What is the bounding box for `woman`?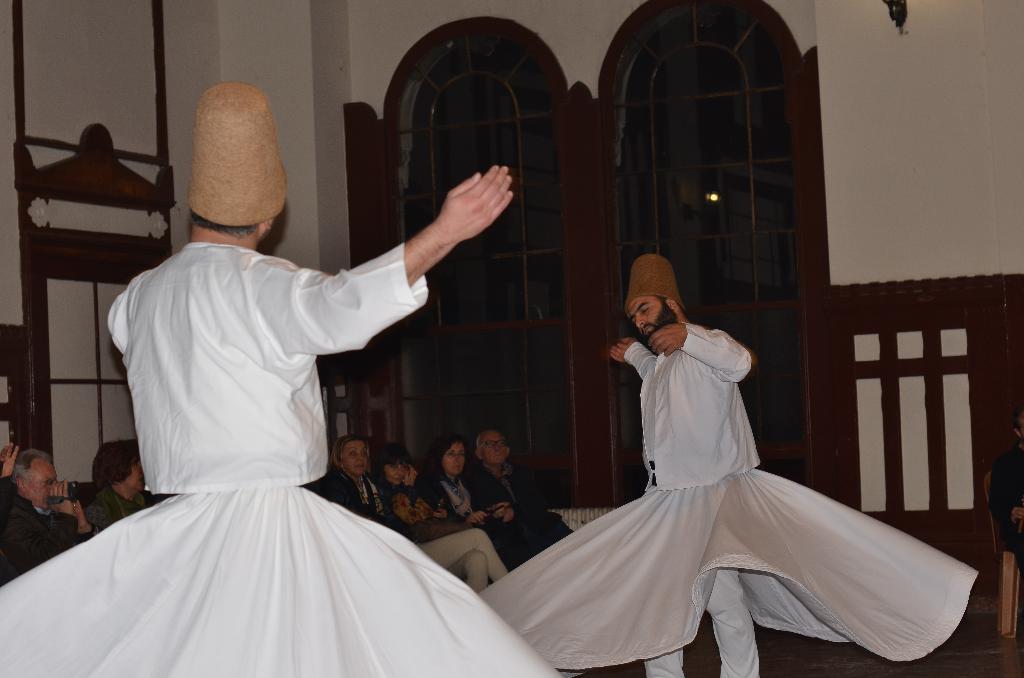
locate(430, 434, 530, 572).
